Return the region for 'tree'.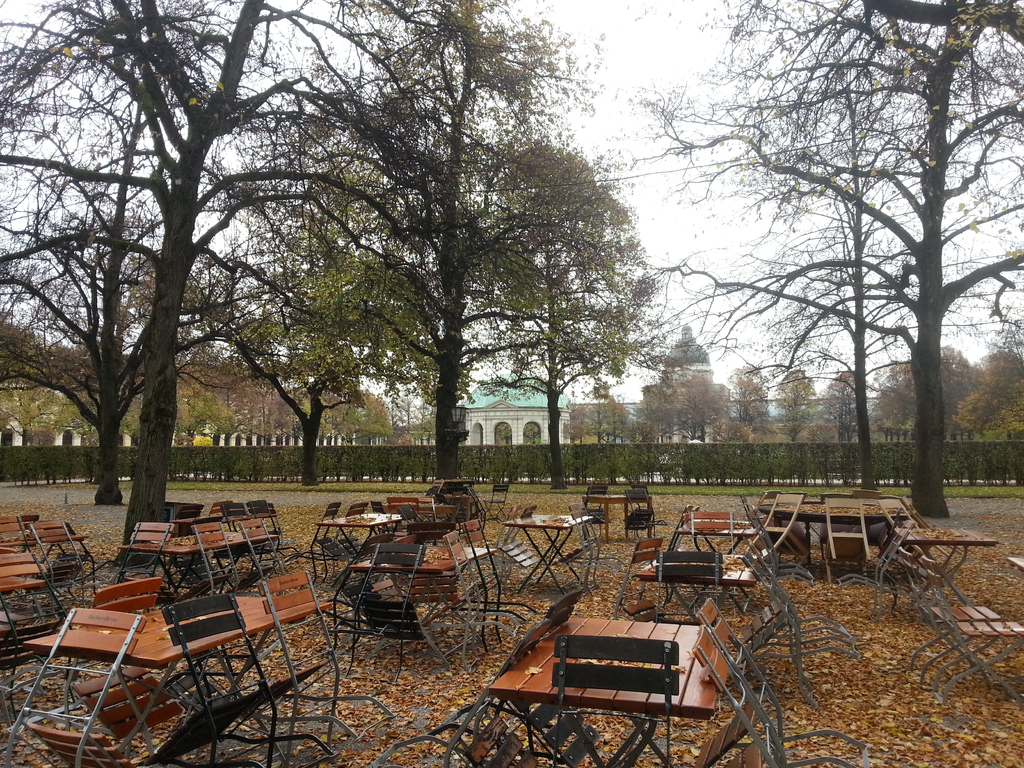
bbox=(569, 401, 636, 444).
